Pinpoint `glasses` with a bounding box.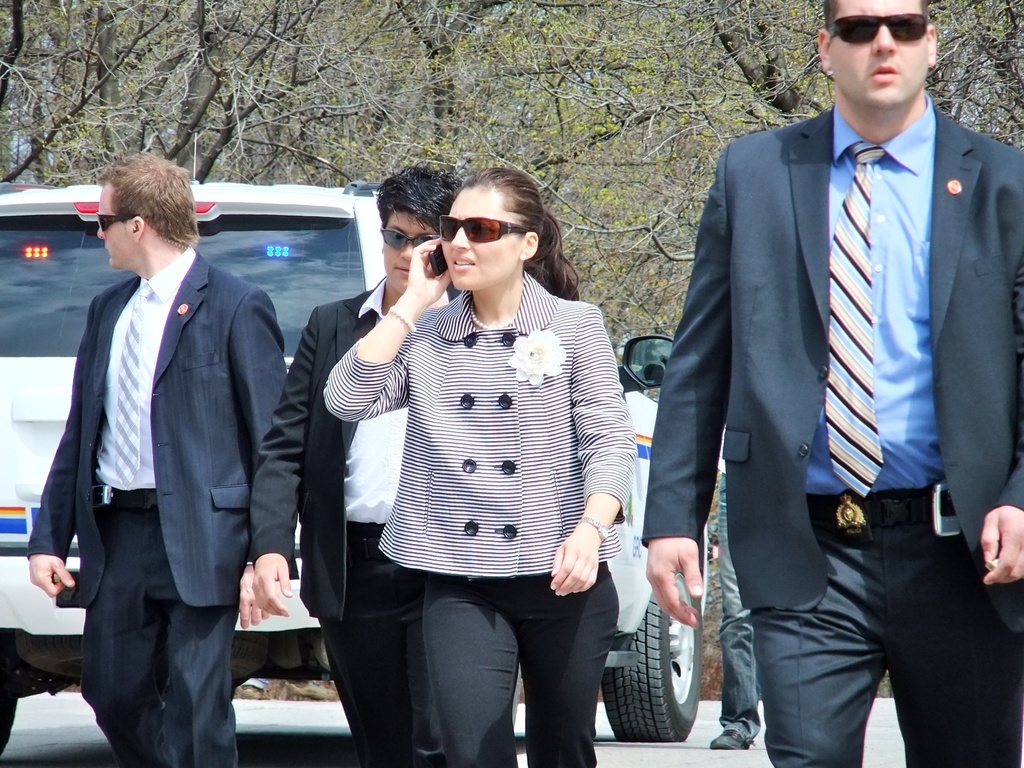
rect(92, 210, 131, 236).
